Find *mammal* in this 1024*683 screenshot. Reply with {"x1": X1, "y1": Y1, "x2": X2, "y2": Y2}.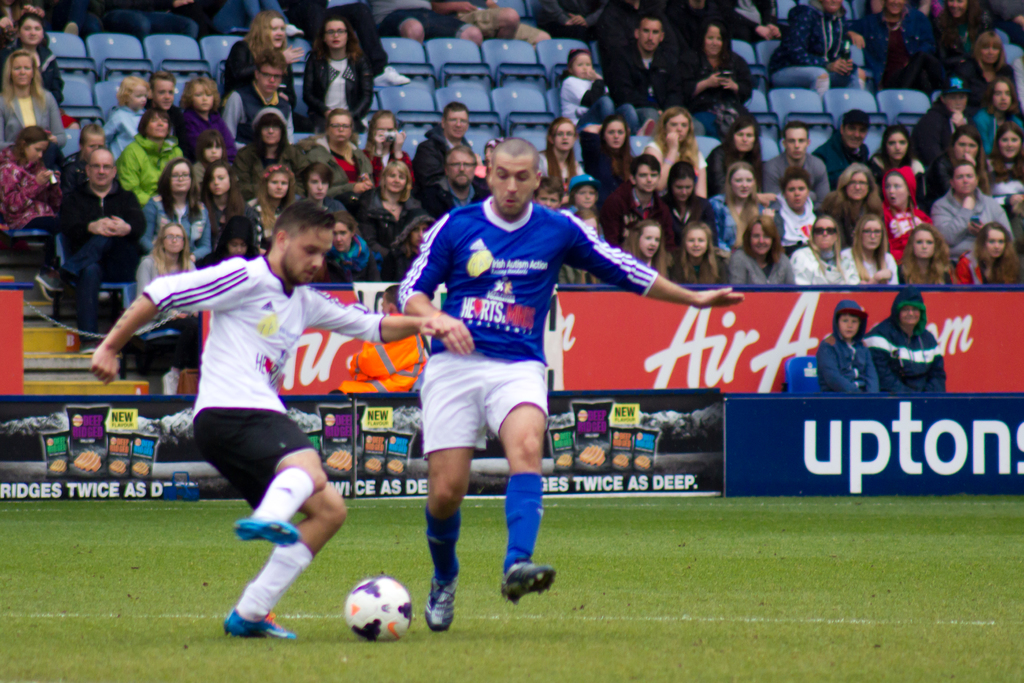
{"x1": 818, "y1": 106, "x2": 869, "y2": 180}.
